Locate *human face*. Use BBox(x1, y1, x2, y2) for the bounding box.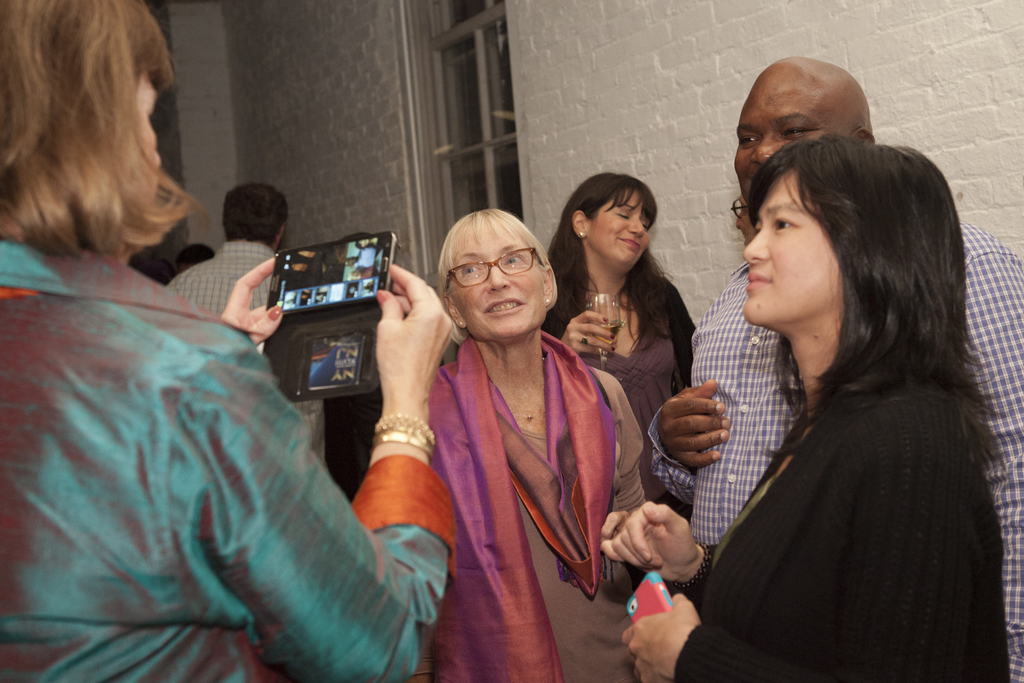
BBox(745, 167, 842, 325).
